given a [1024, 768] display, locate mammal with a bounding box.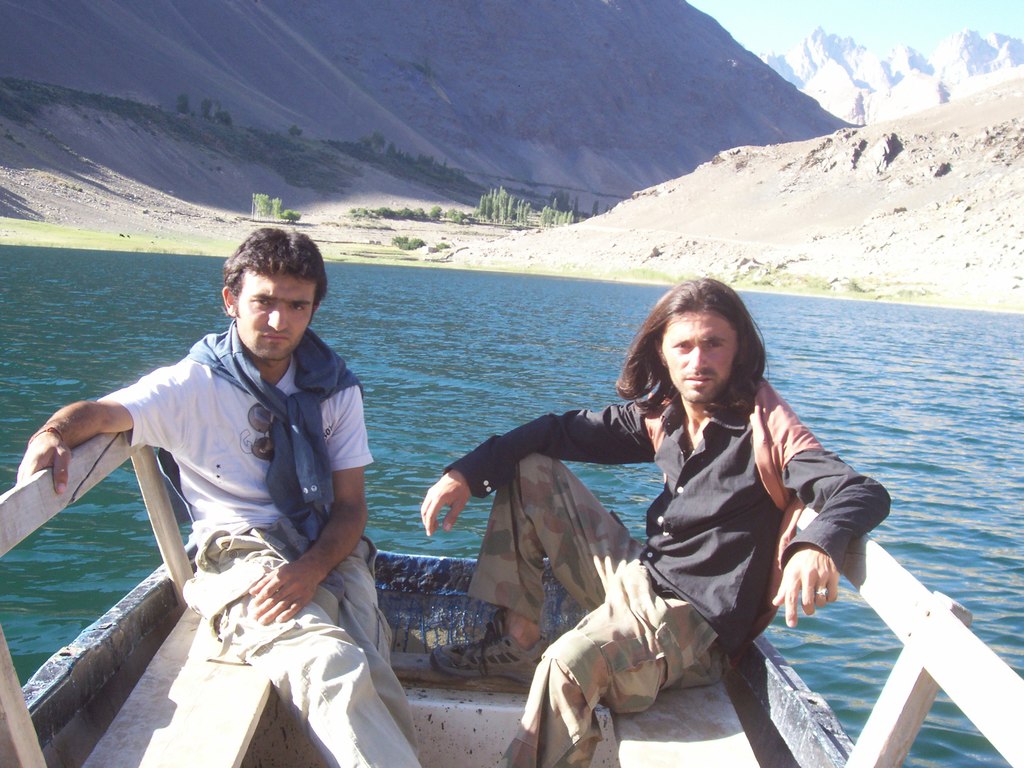
Located: [8, 228, 426, 767].
